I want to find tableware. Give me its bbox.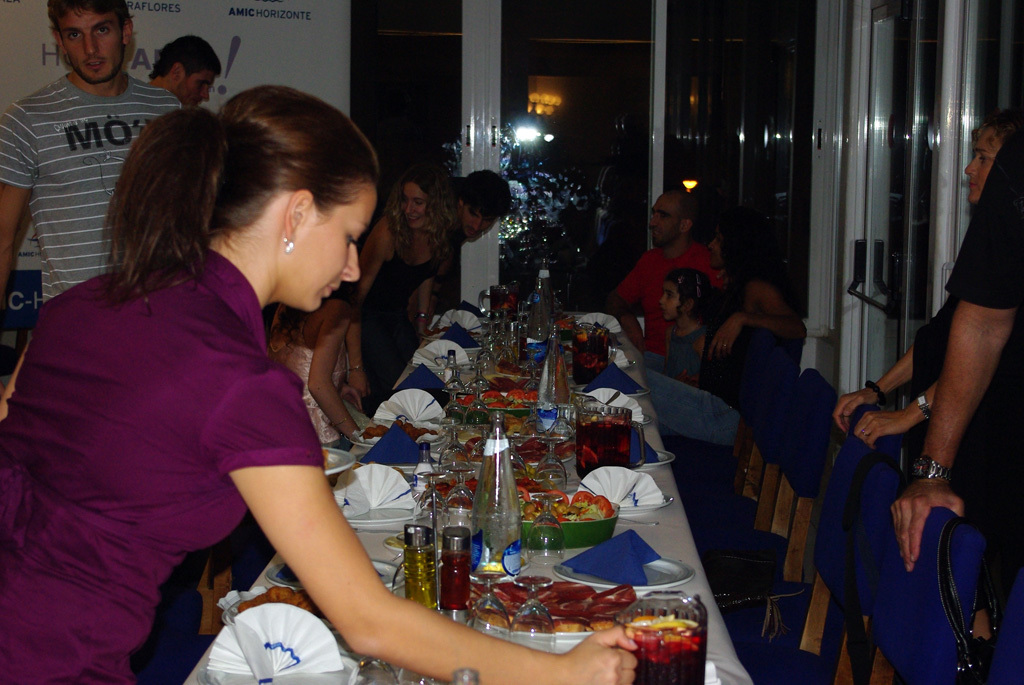
pyautogui.locateOnScreen(457, 390, 597, 418).
